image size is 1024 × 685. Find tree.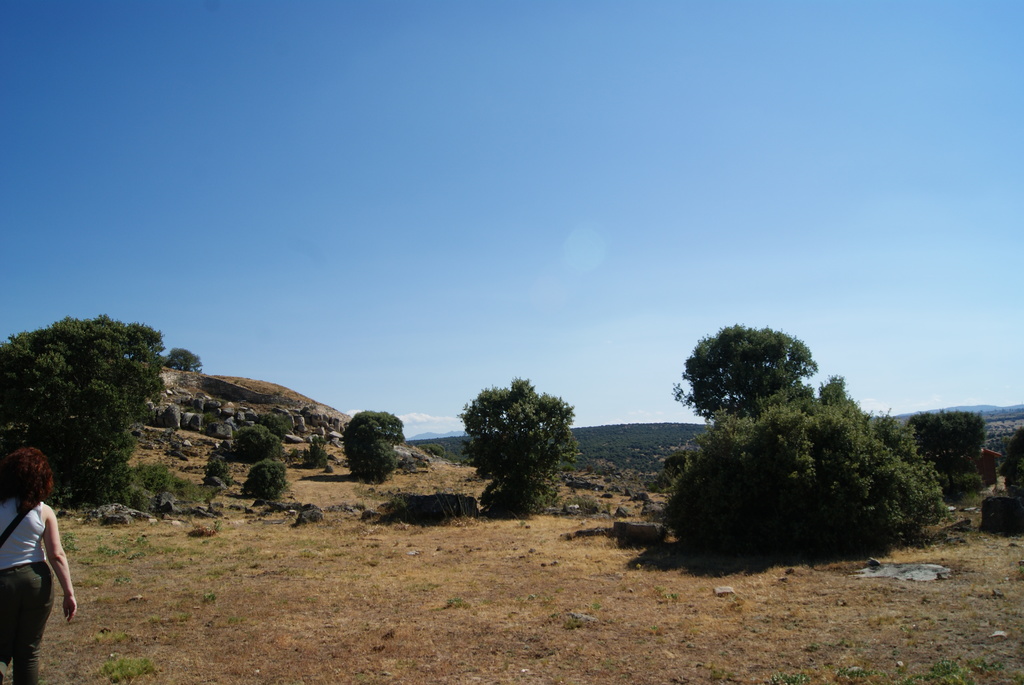
Rect(0, 316, 167, 506).
